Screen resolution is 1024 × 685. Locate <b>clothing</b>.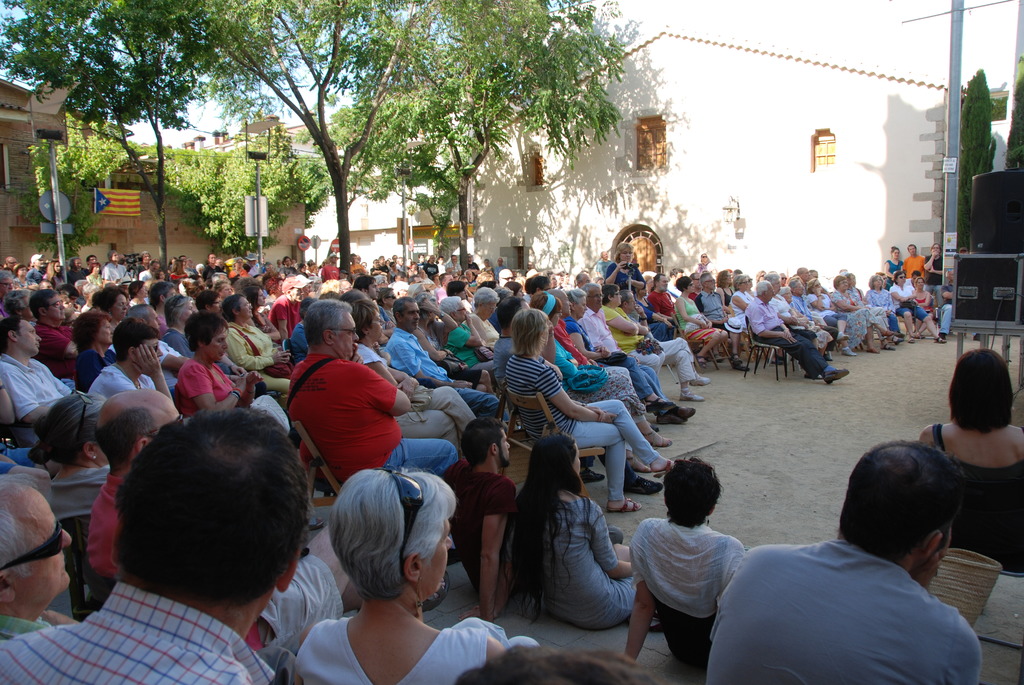
BBox(504, 345, 655, 510).
